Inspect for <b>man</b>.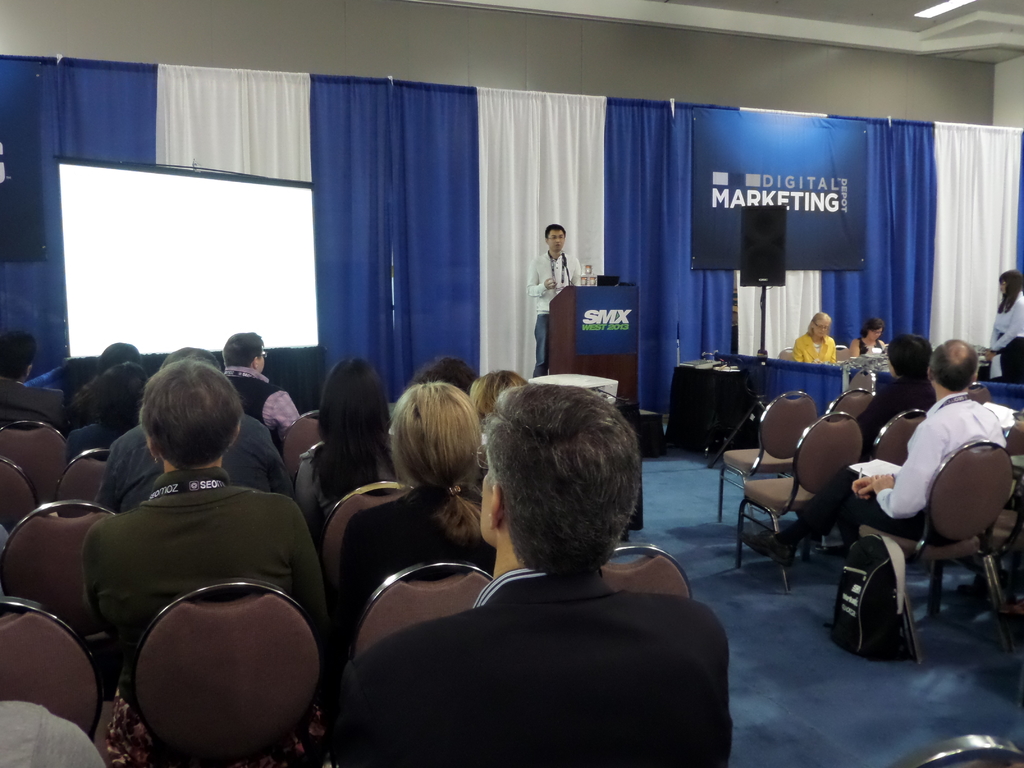
Inspection: {"x1": 836, "y1": 336, "x2": 1005, "y2": 569}.
